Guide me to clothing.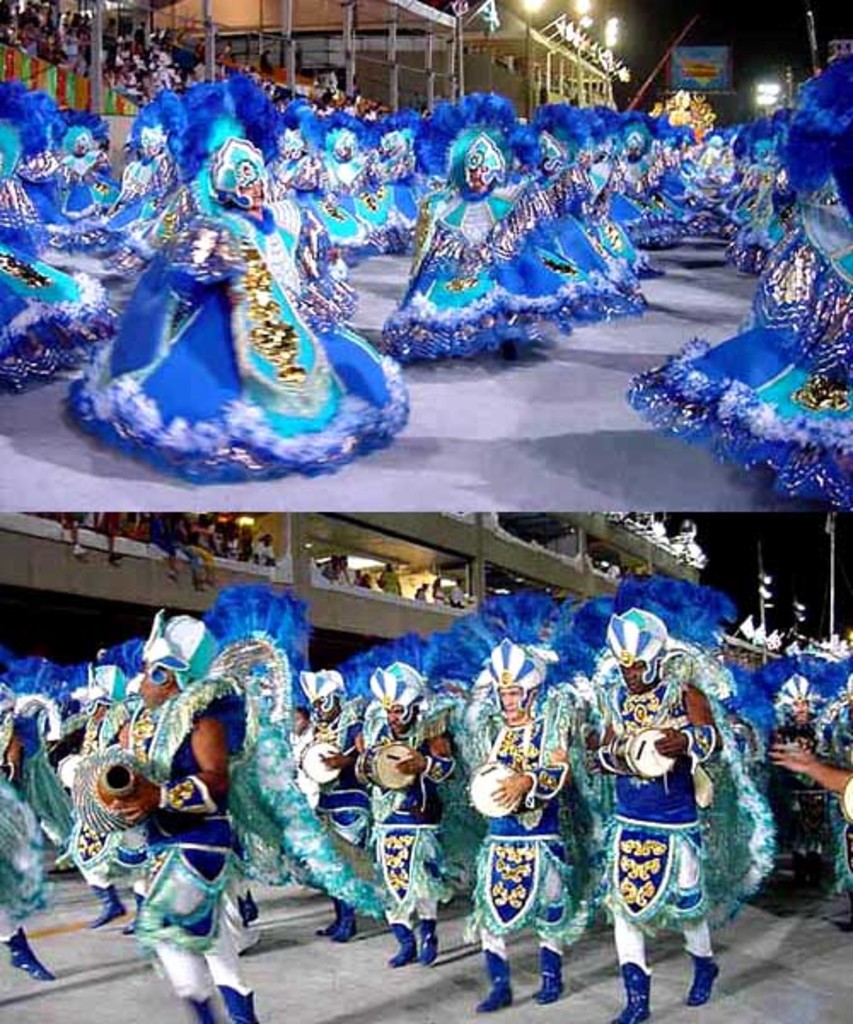
Guidance: x1=0 y1=727 x2=61 y2=927.
